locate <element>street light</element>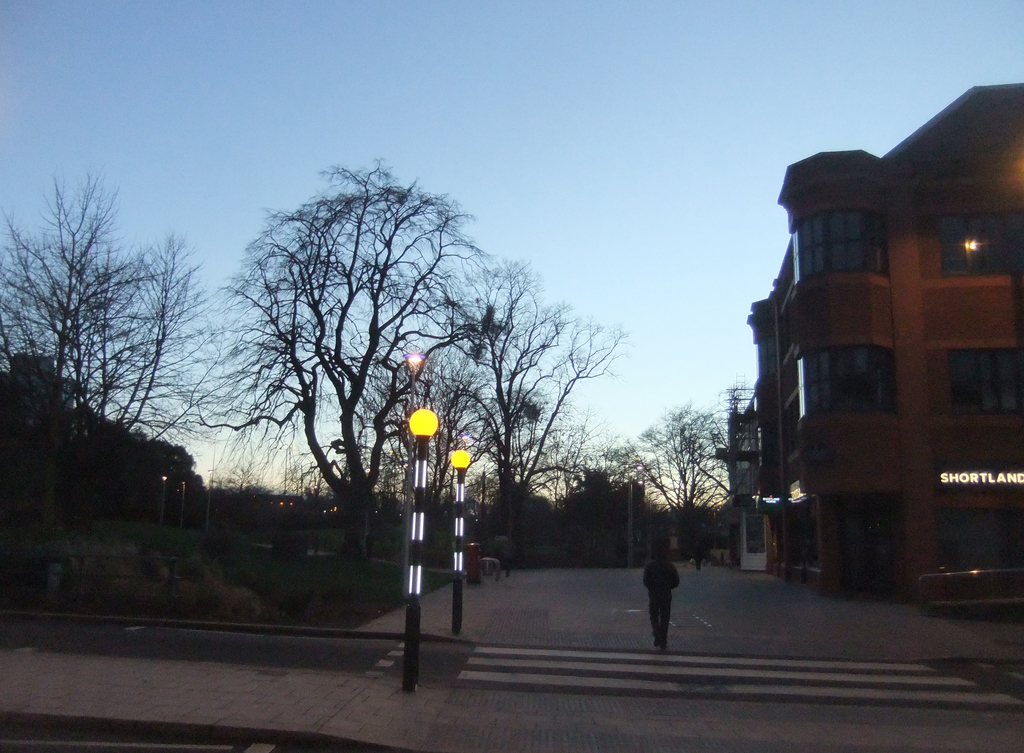
<region>401, 406, 443, 694</region>
